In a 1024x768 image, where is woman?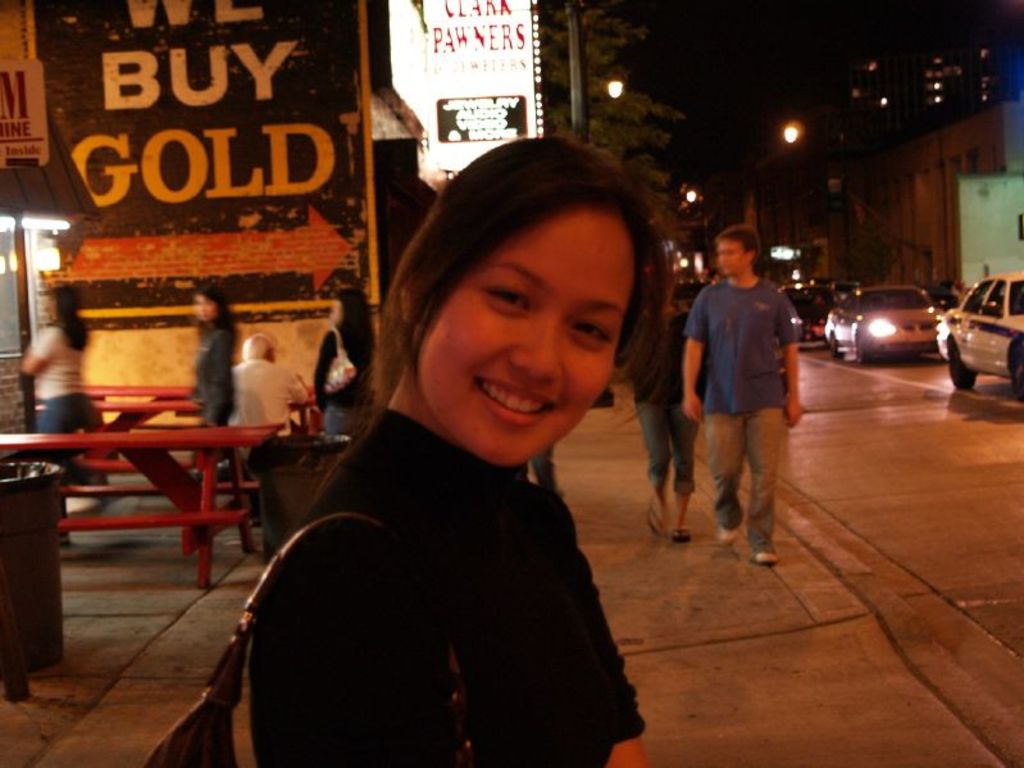
box(23, 280, 99, 553).
